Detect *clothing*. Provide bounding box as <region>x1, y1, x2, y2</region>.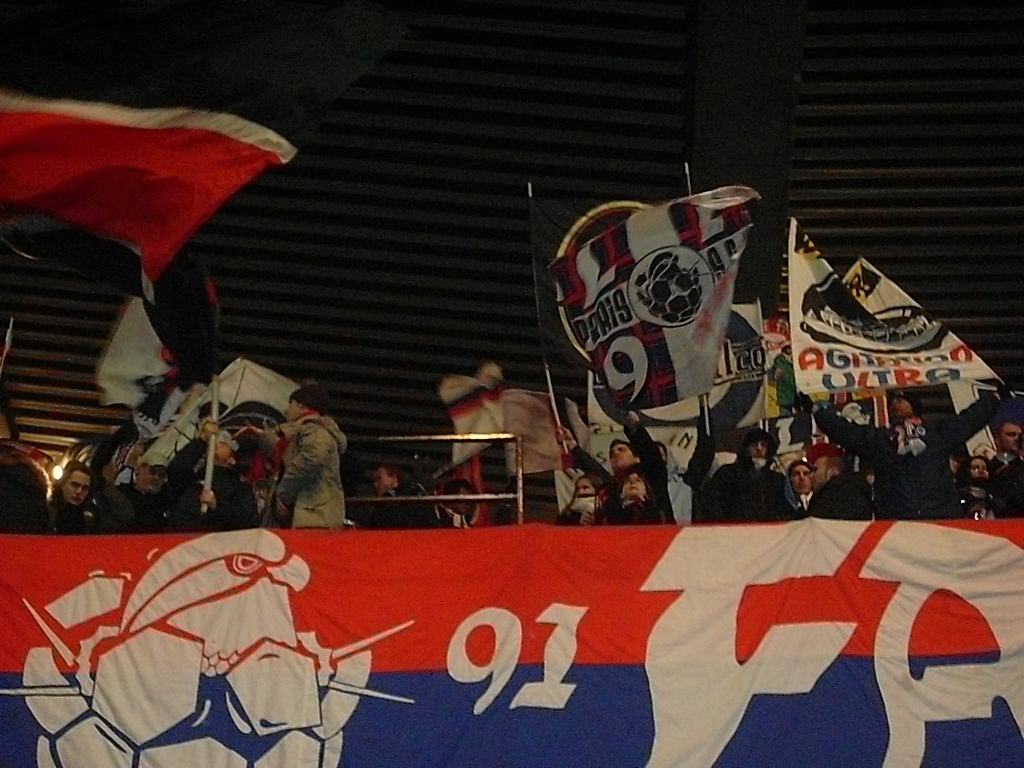
<region>875, 450, 916, 523</region>.
